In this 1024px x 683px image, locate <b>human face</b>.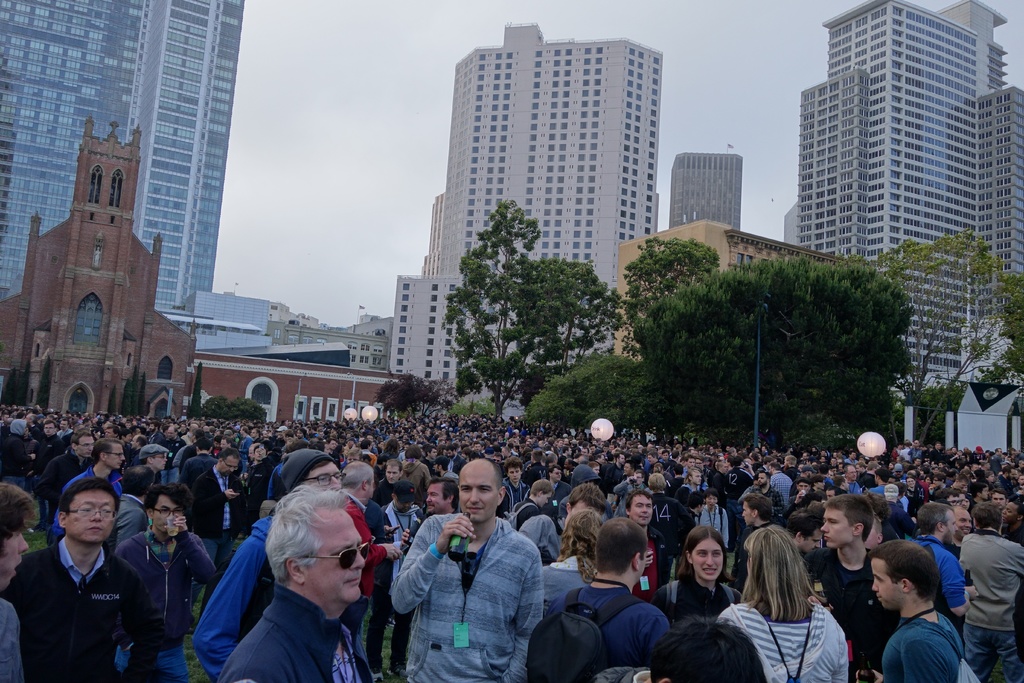
Bounding box: crop(621, 456, 625, 463).
